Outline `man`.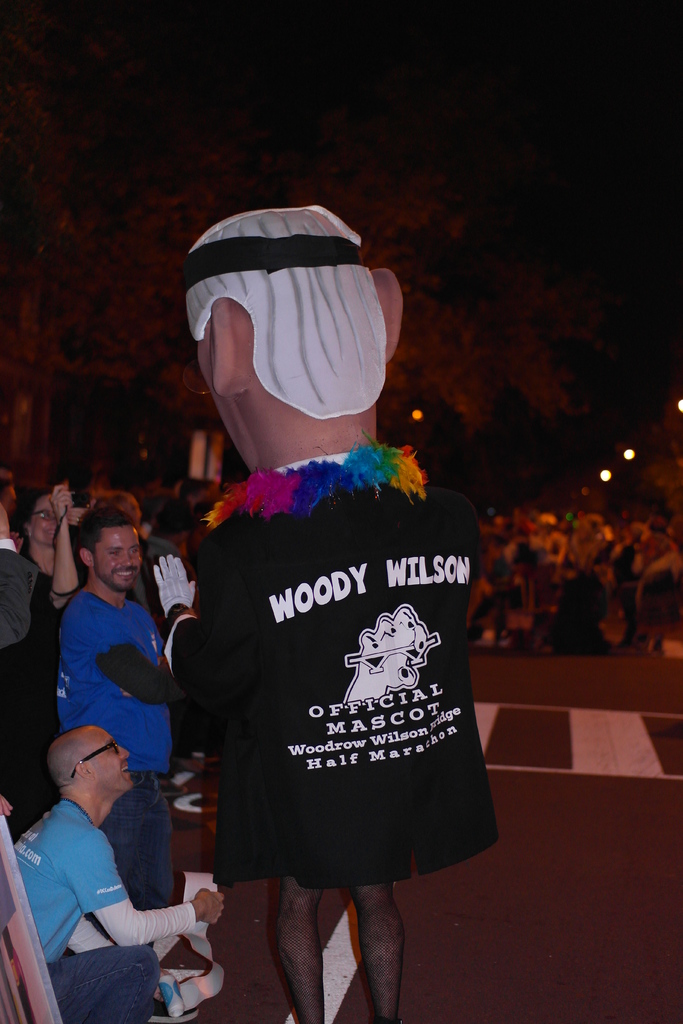
Outline: Rect(54, 505, 194, 911).
